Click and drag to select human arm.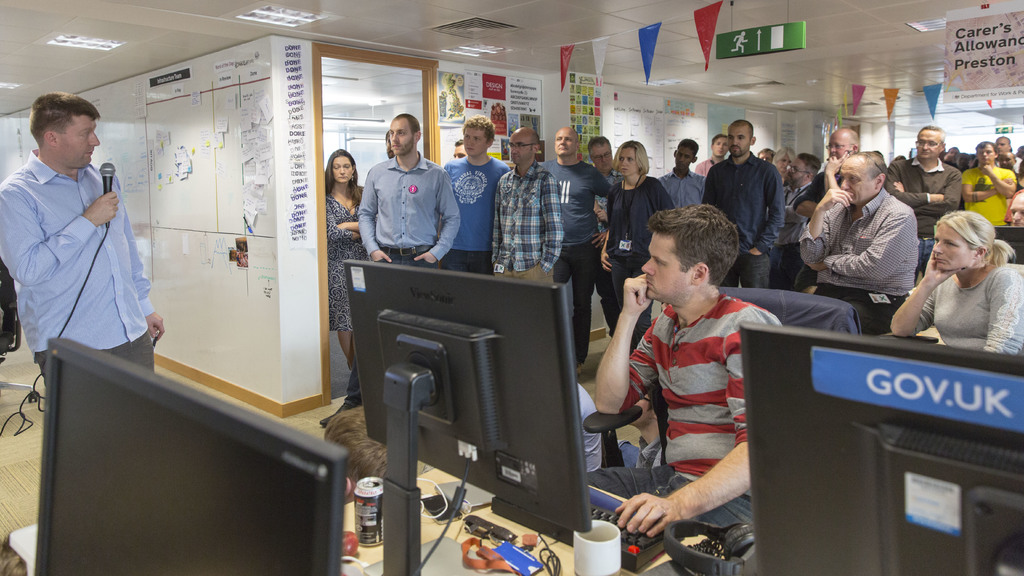
Selection: locate(492, 179, 502, 266).
